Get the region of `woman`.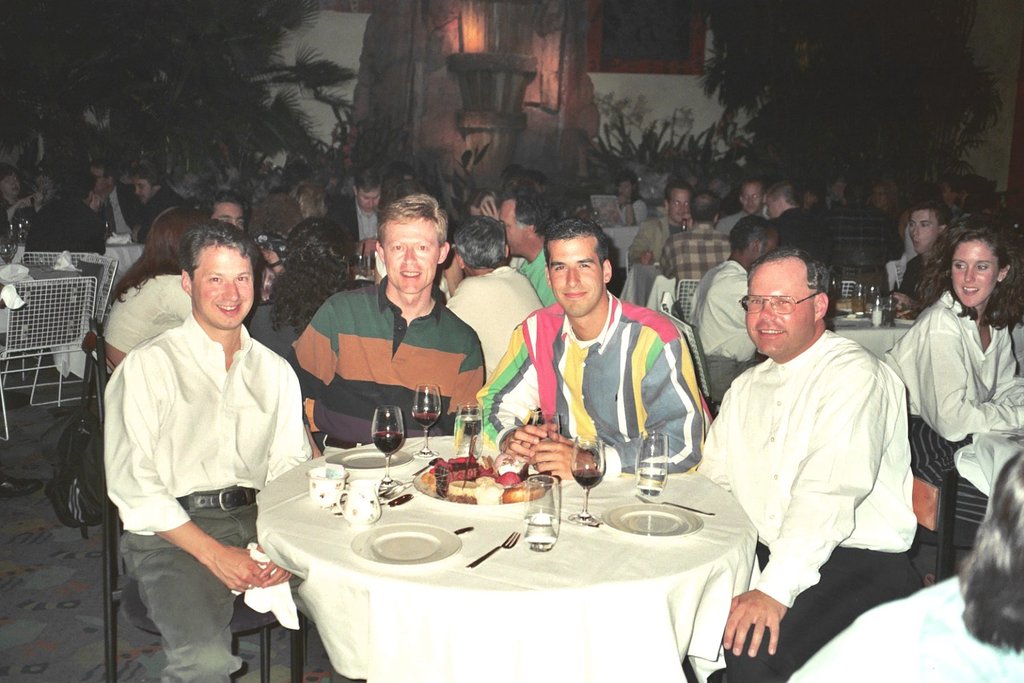
crop(102, 200, 204, 398).
